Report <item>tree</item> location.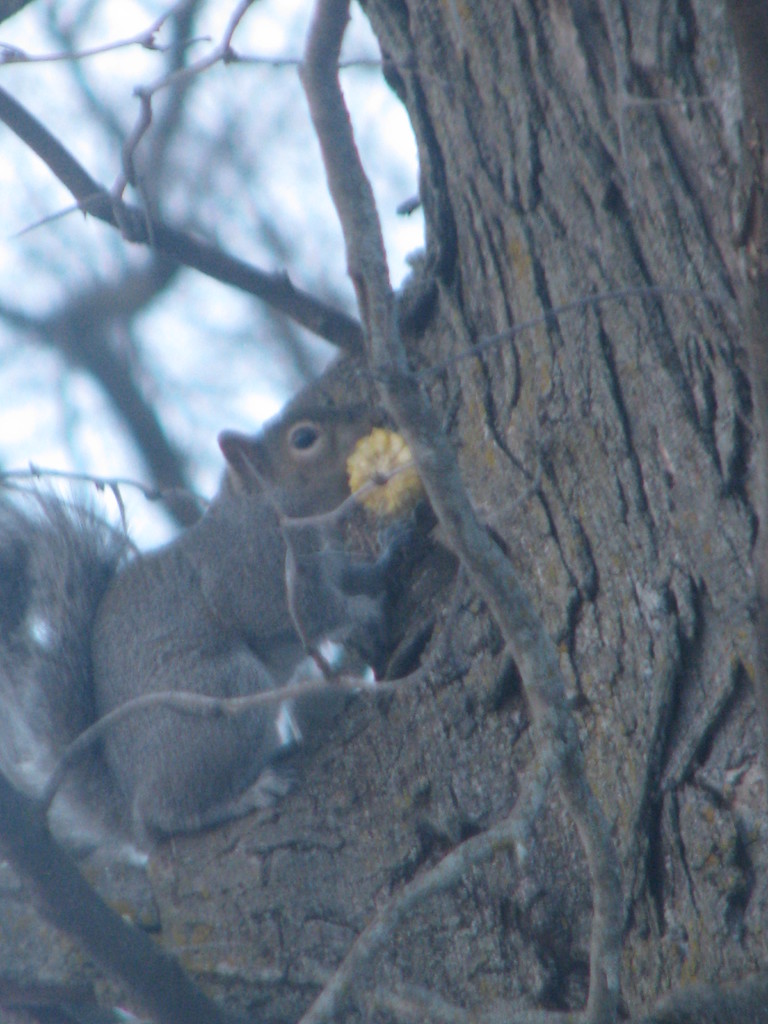
Report: [0,0,740,961].
